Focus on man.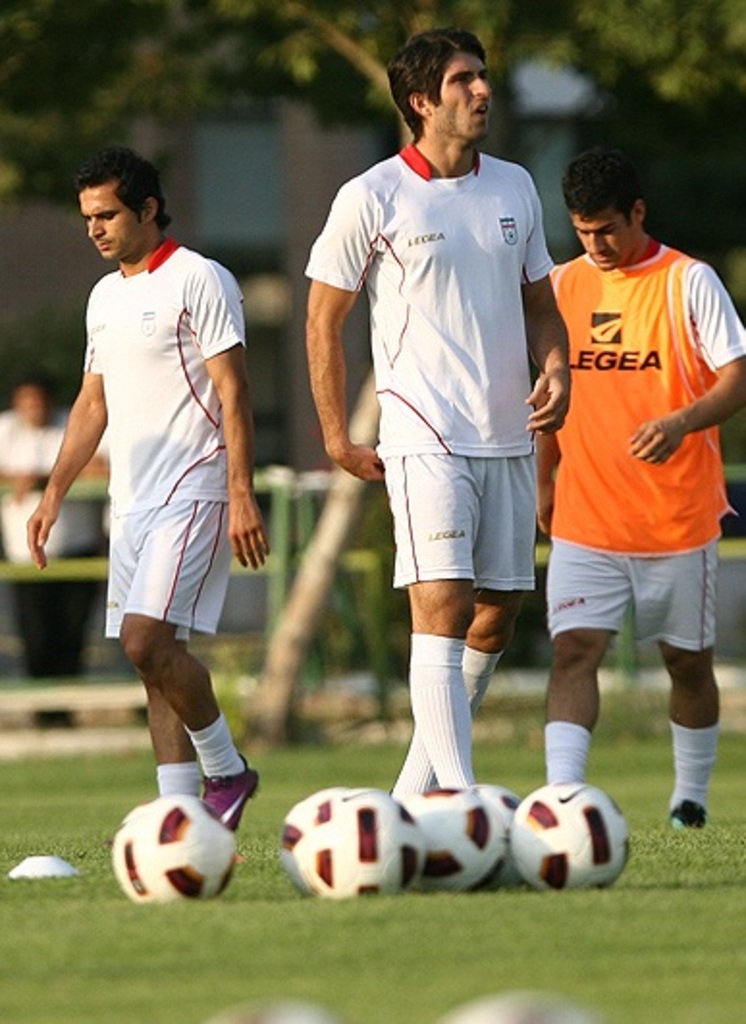
Focused at (x1=19, y1=145, x2=274, y2=843).
